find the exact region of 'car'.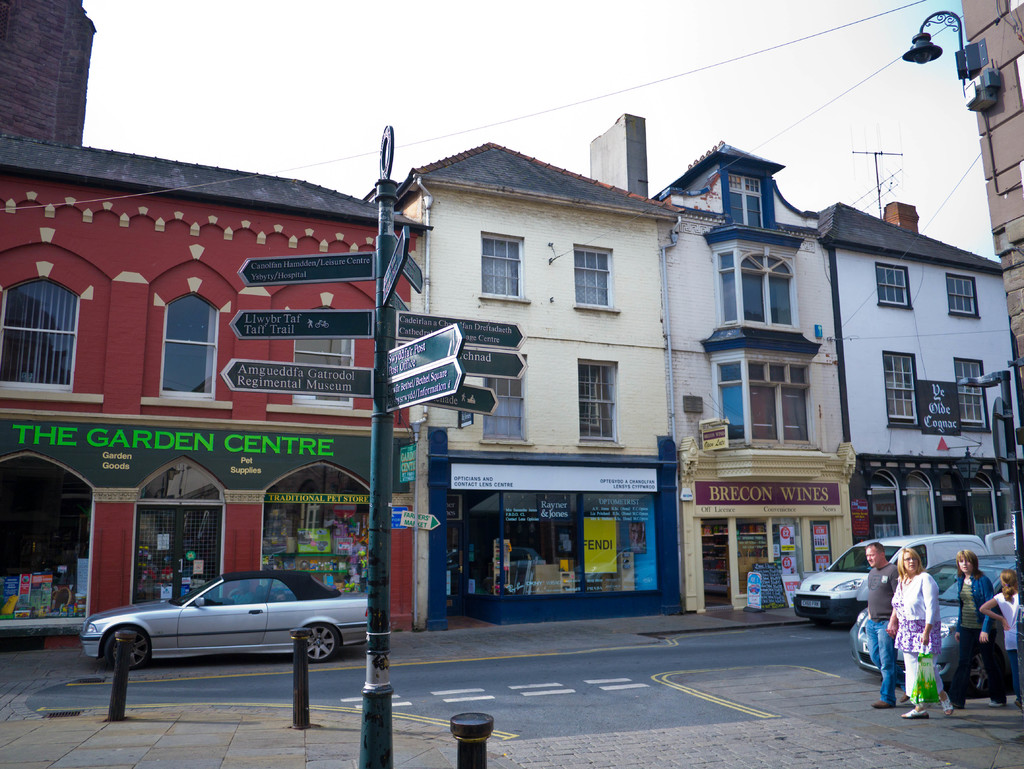
Exact region: {"x1": 82, "y1": 571, "x2": 372, "y2": 670}.
